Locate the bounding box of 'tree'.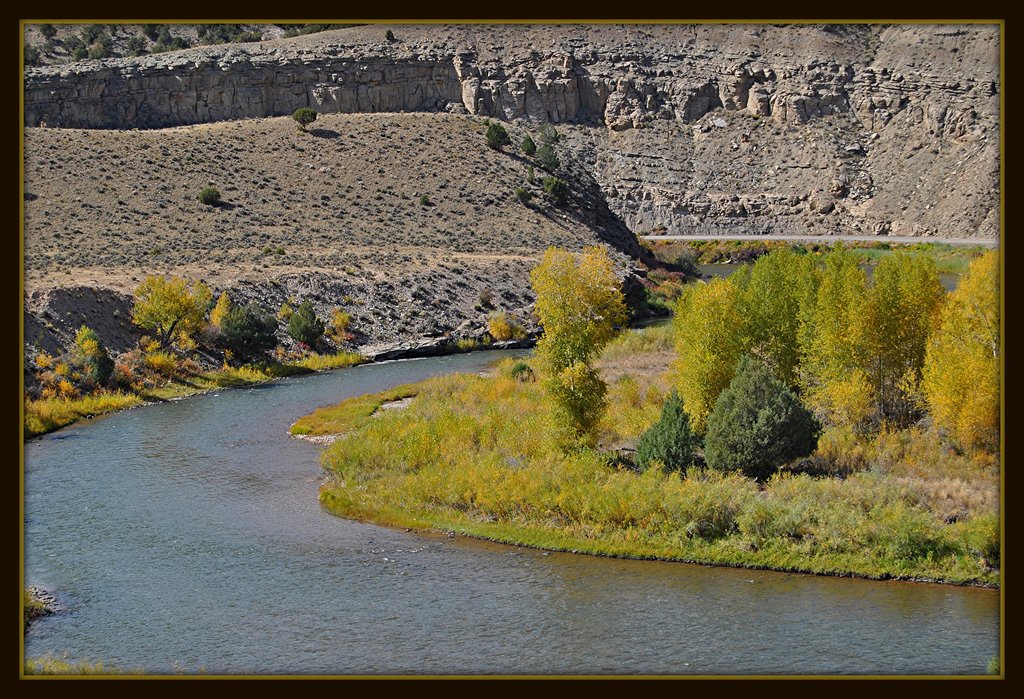
Bounding box: box=[38, 24, 60, 38].
